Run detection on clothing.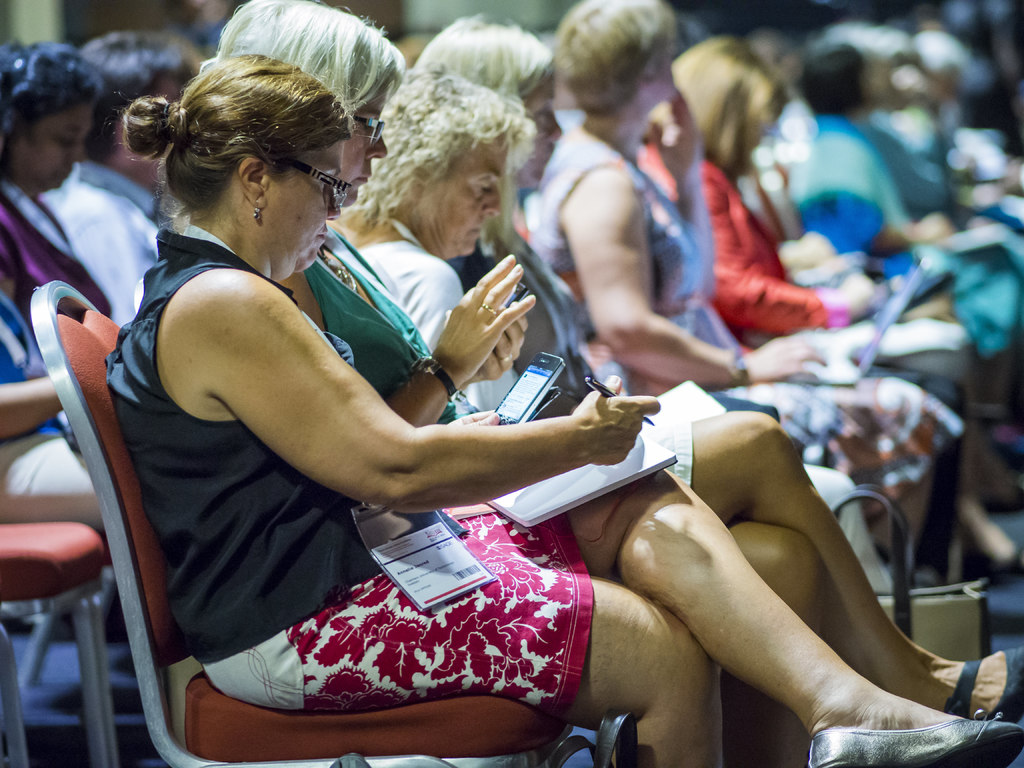
Result: <box>744,102,1010,401</box>.
